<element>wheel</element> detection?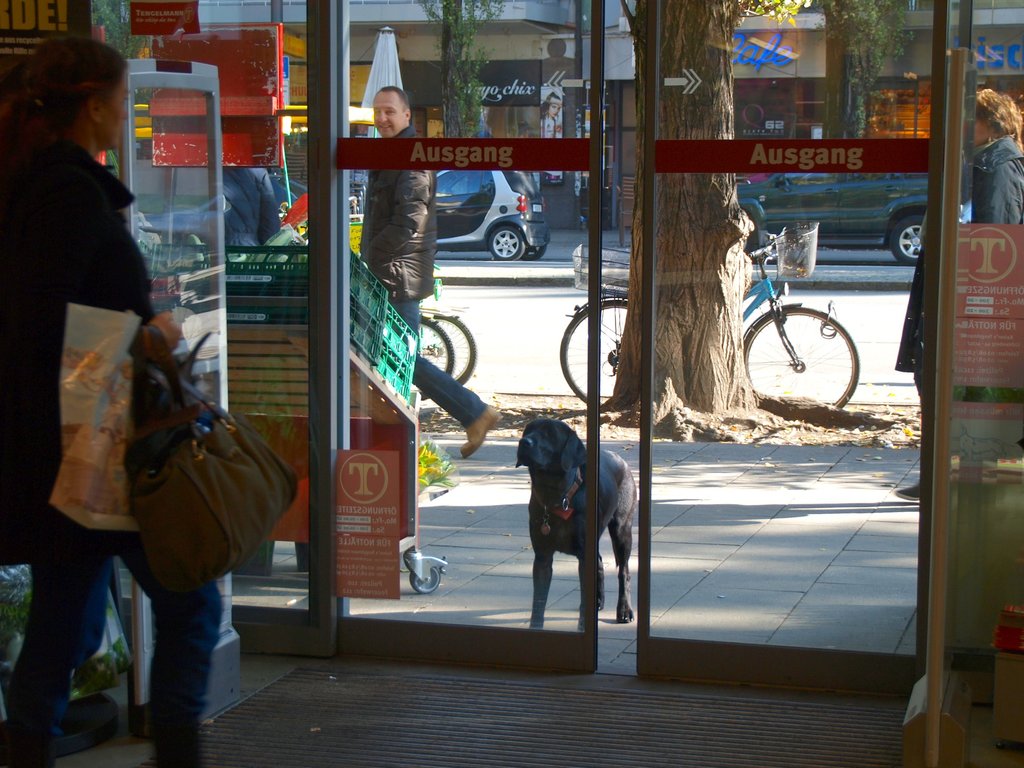
{"left": 885, "top": 215, "right": 924, "bottom": 265}
